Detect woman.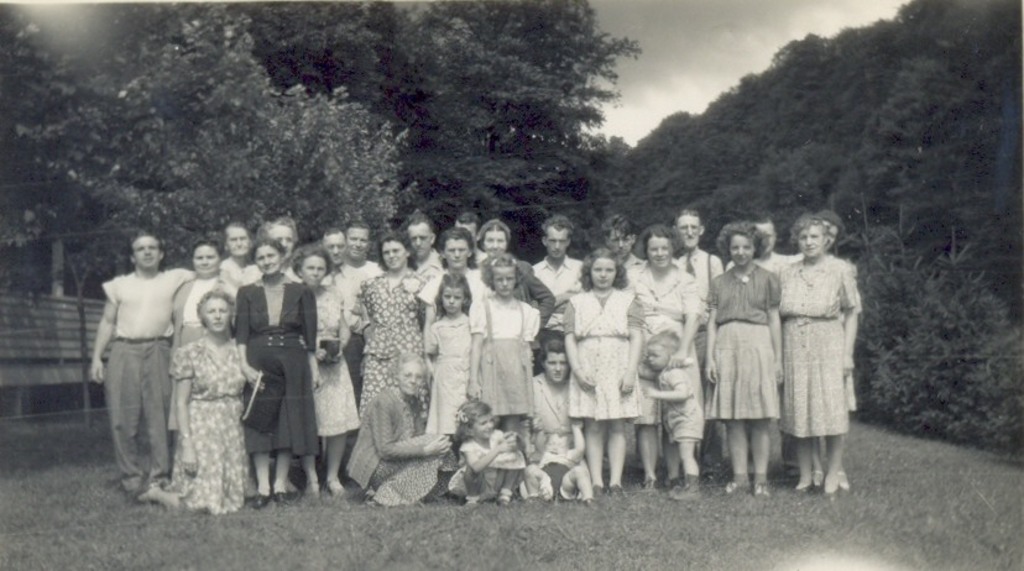
Detected at locate(289, 247, 365, 497).
